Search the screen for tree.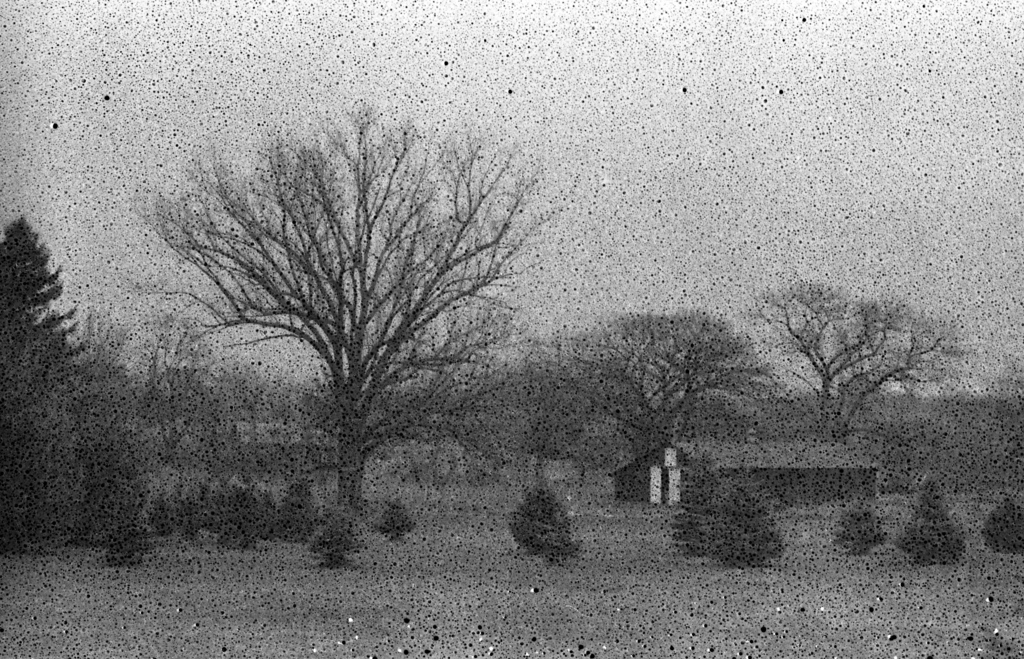
Found at bbox=(0, 223, 90, 435).
